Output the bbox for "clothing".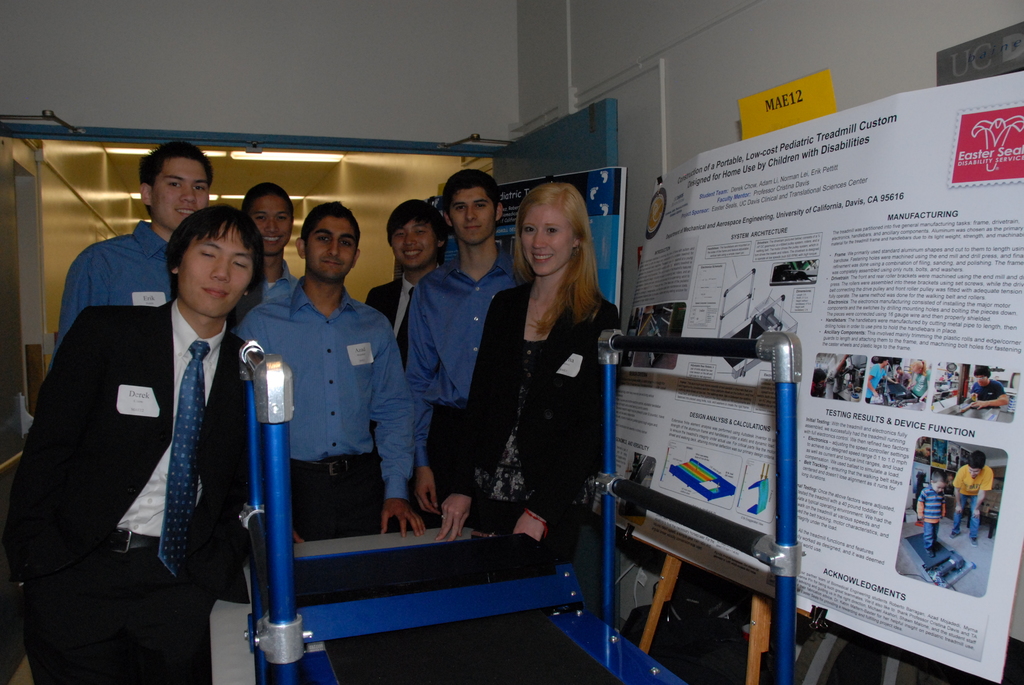
bbox=[253, 262, 294, 300].
